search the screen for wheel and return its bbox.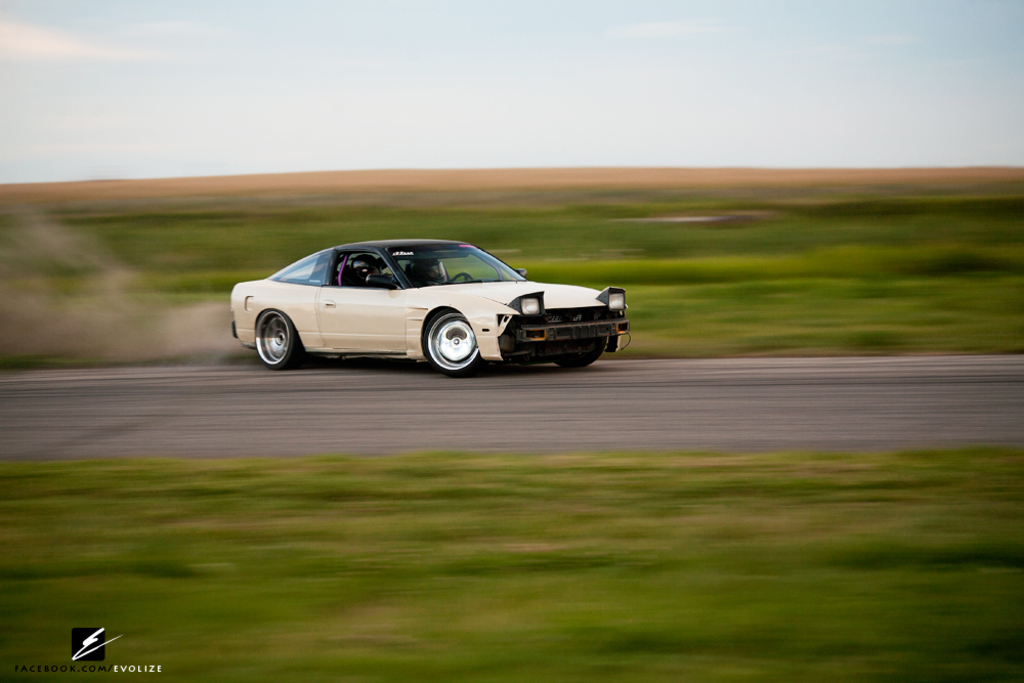
Found: locate(402, 308, 484, 372).
